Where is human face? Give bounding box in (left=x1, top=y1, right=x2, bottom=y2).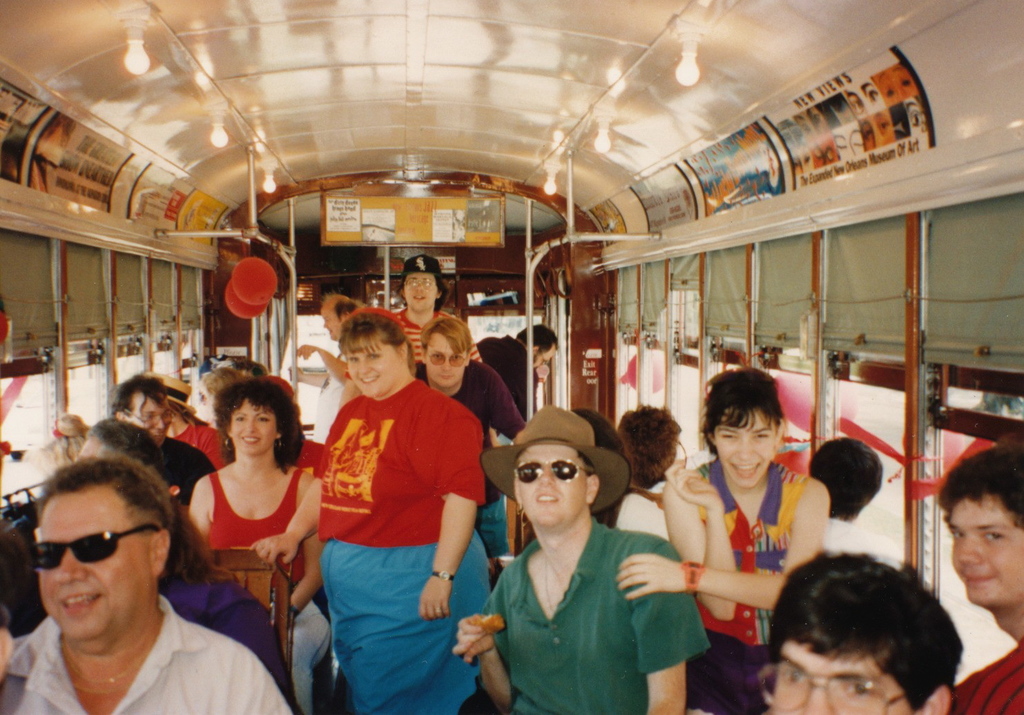
(left=190, top=382, right=213, bottom=430).
